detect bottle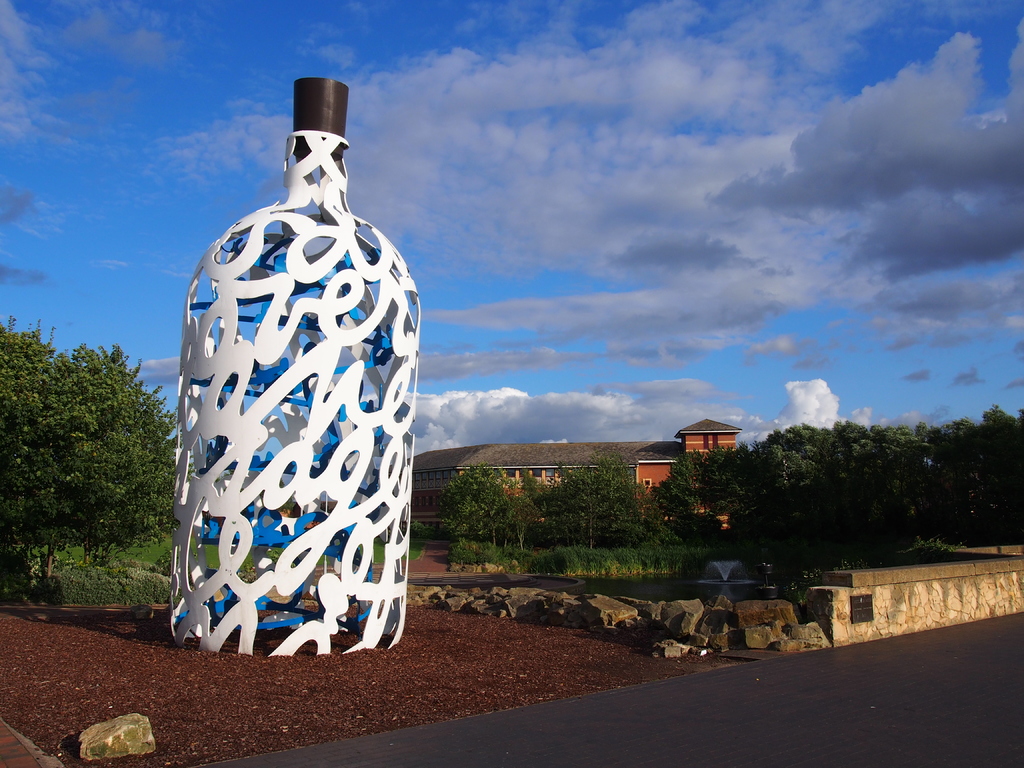
x1=168 y1=136 x2=411 y2=630
